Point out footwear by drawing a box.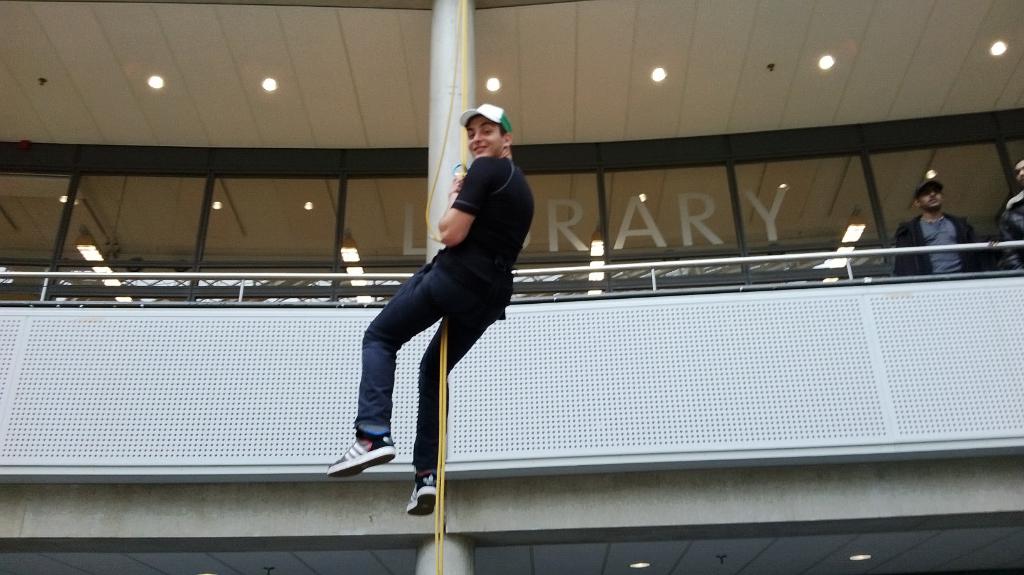
region(321, 433, 399, 477).
